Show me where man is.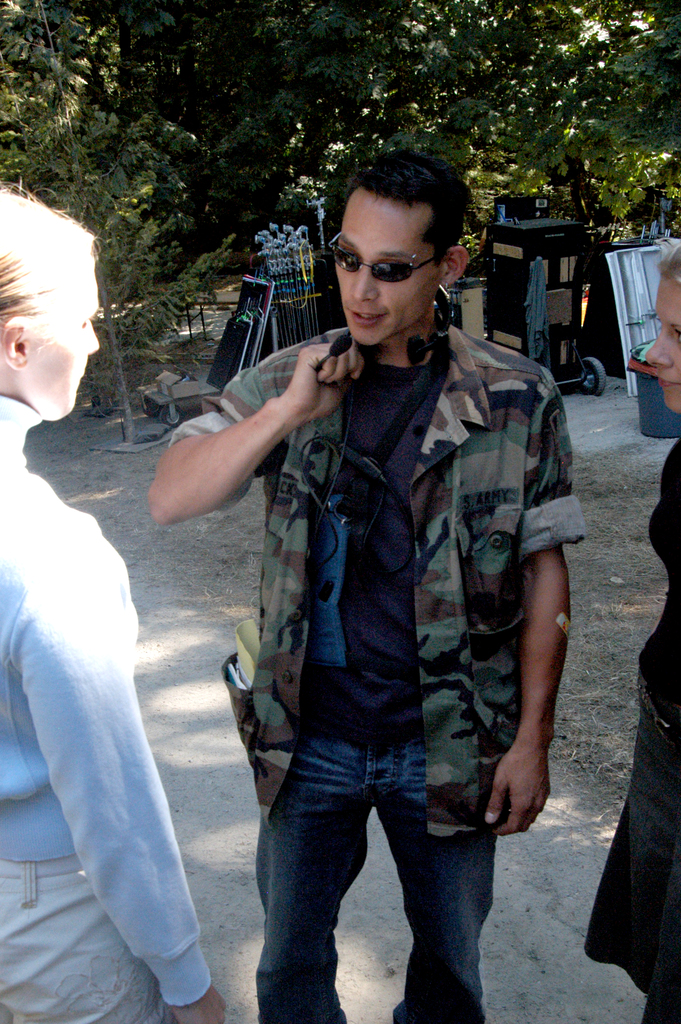
man is at (173,157,587,1003).
